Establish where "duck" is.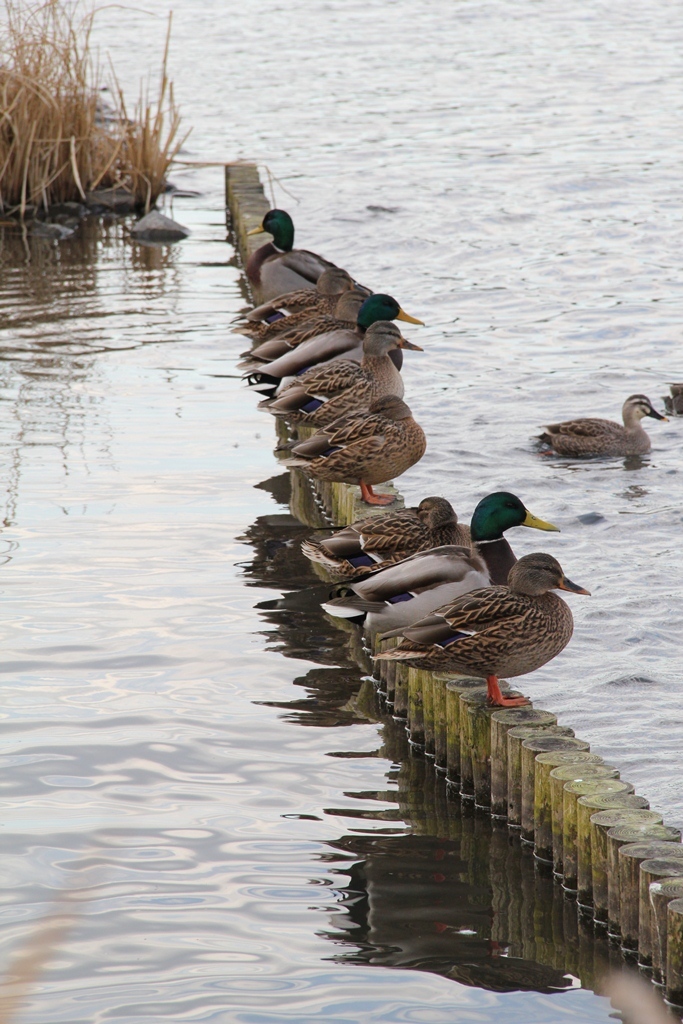
Established at l=302, t=494, r=492, b=590.
